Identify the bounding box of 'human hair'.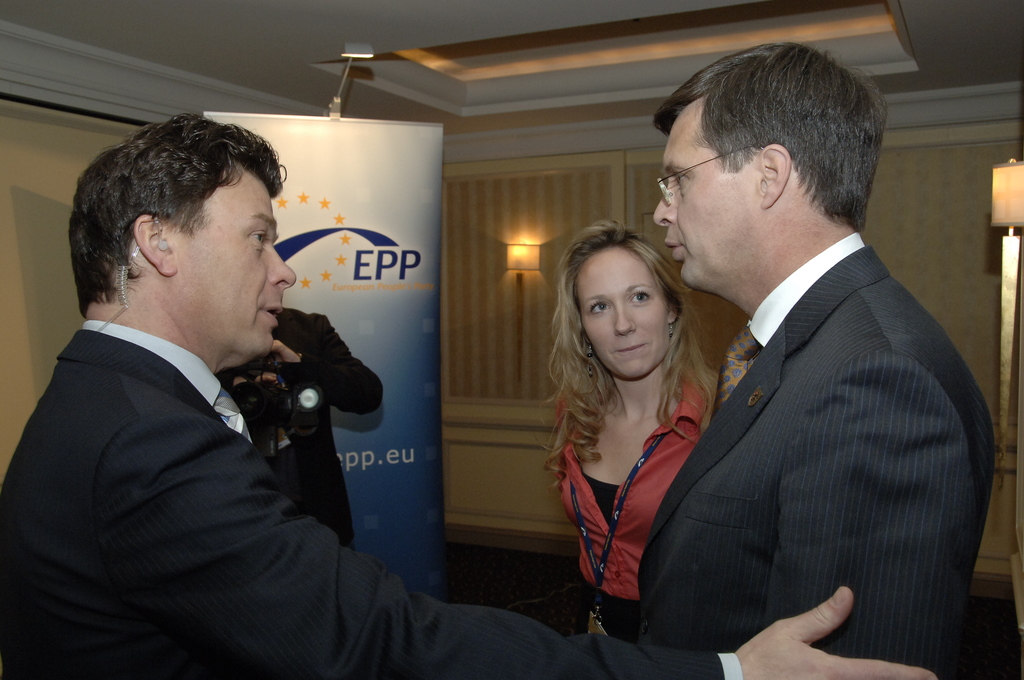
80:113:277:332.
